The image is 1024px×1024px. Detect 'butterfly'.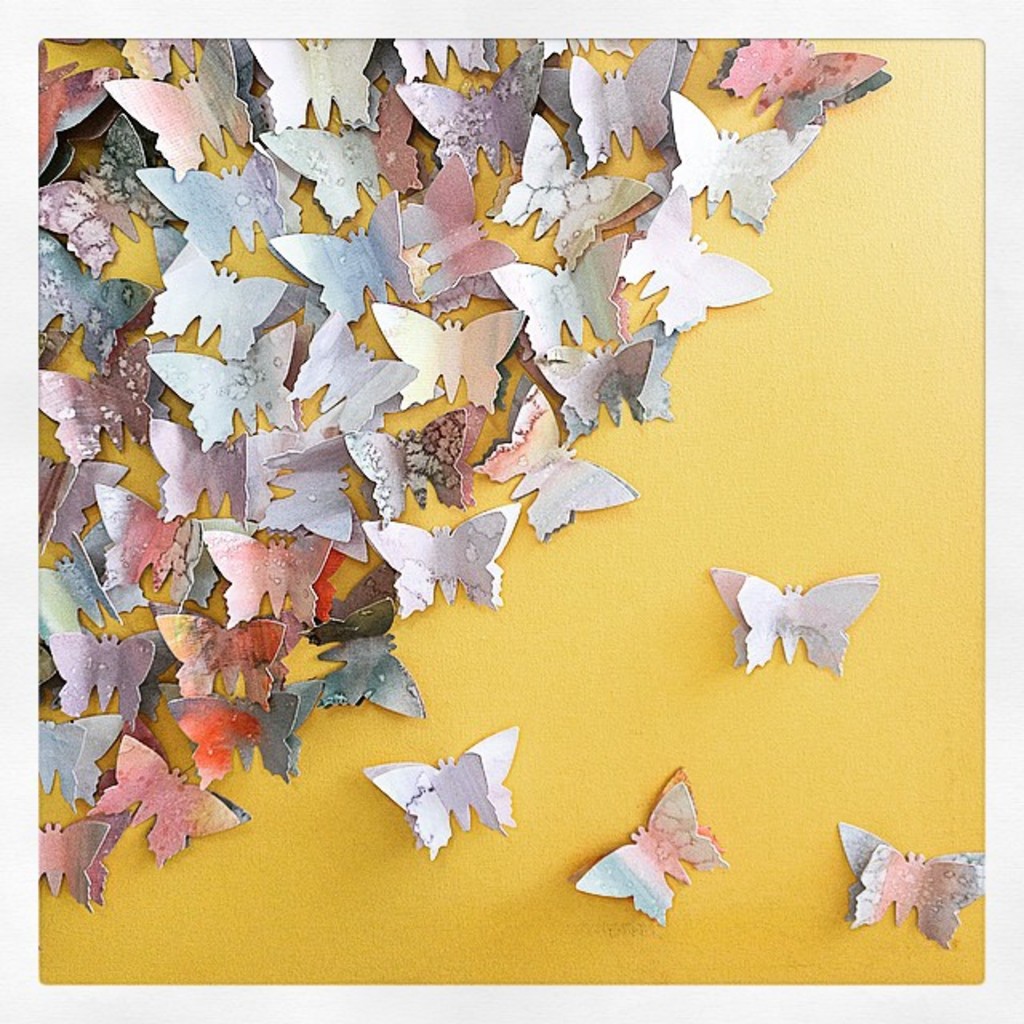
Detection: select_region(150, 325, 299, 446).
